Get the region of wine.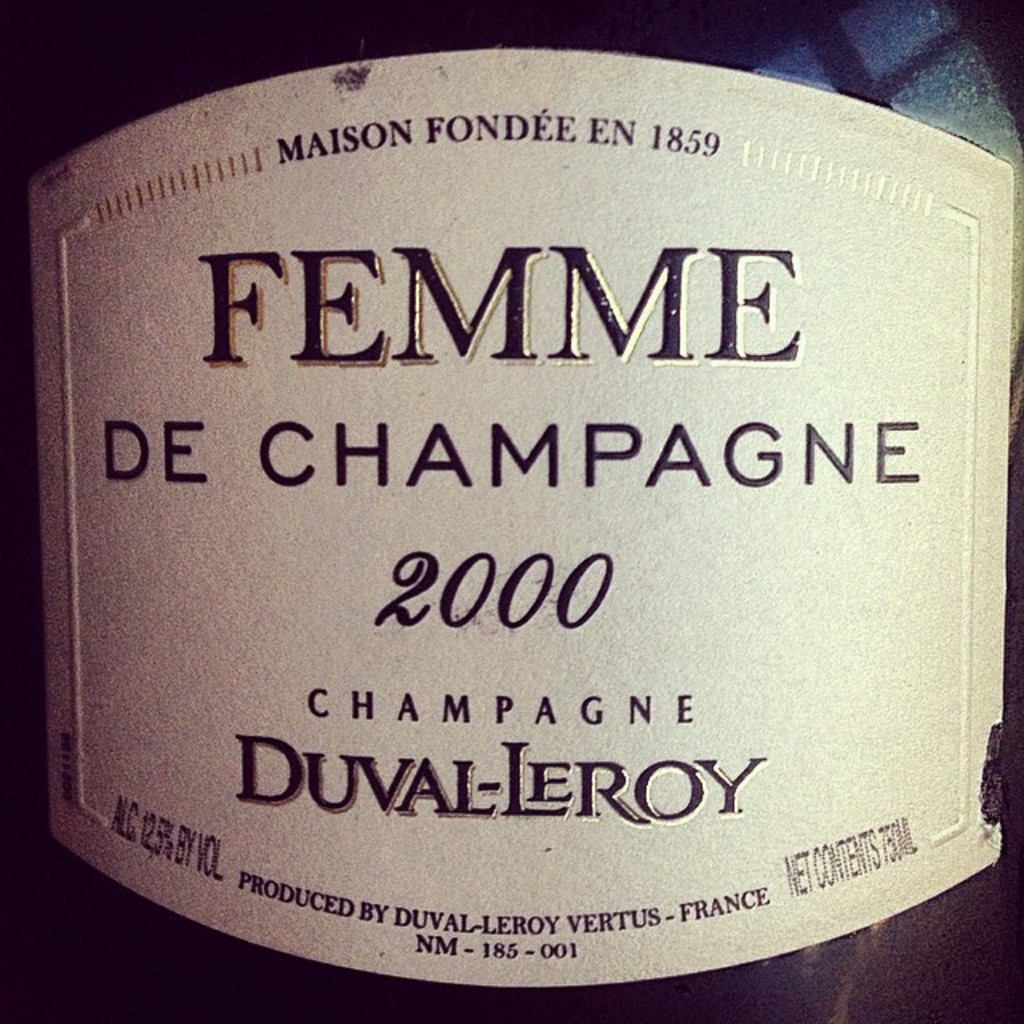
[35,0,973,984].
